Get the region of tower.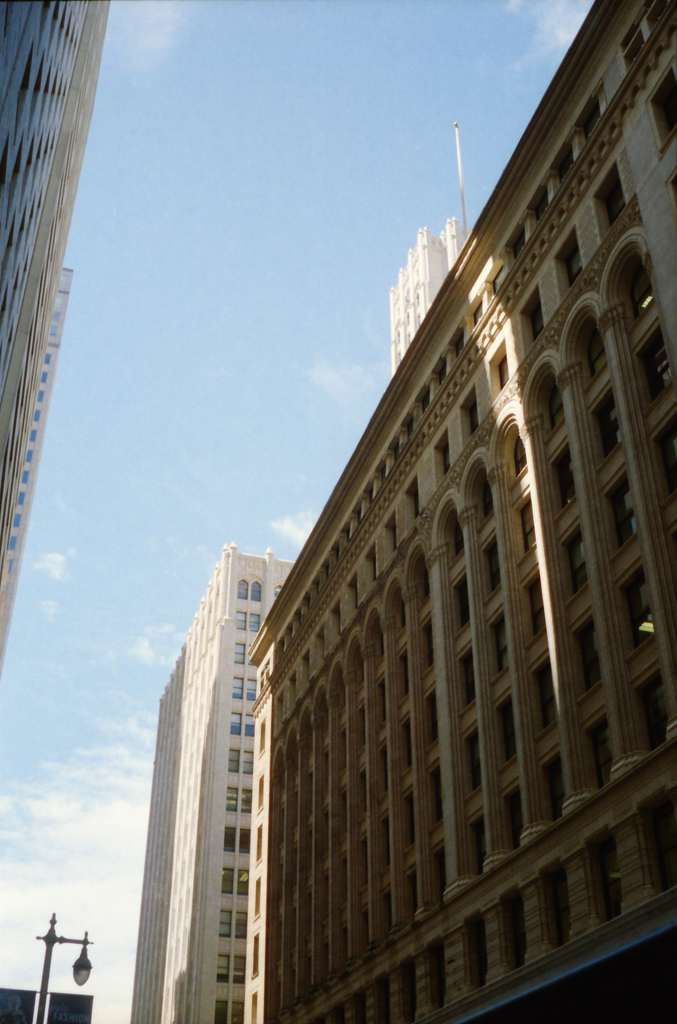
l=388, t=225, r=485, b=376.
